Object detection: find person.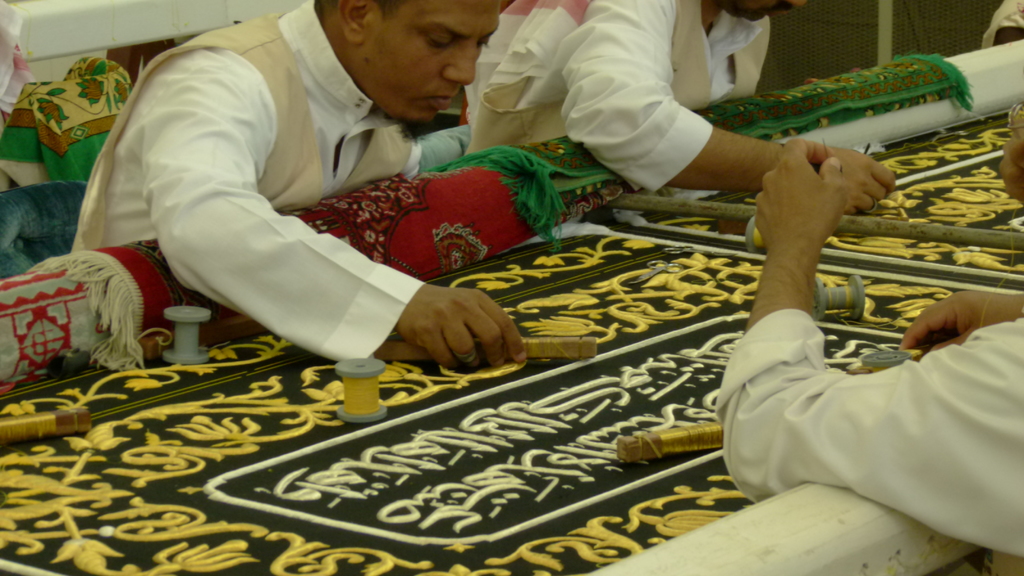
detection(60, 0, 510, 356).
